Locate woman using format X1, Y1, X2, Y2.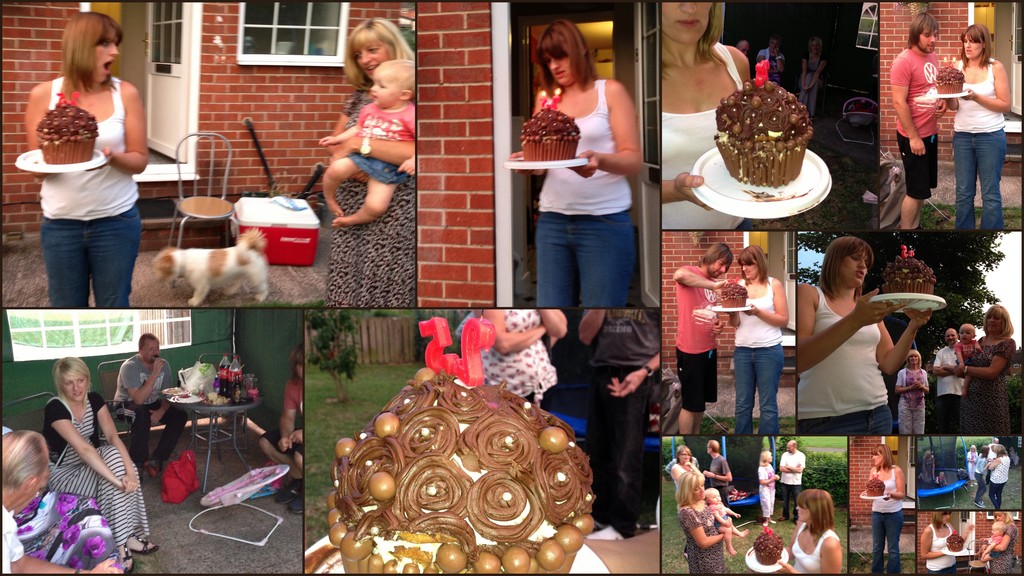
675, 438, 691, 492.
